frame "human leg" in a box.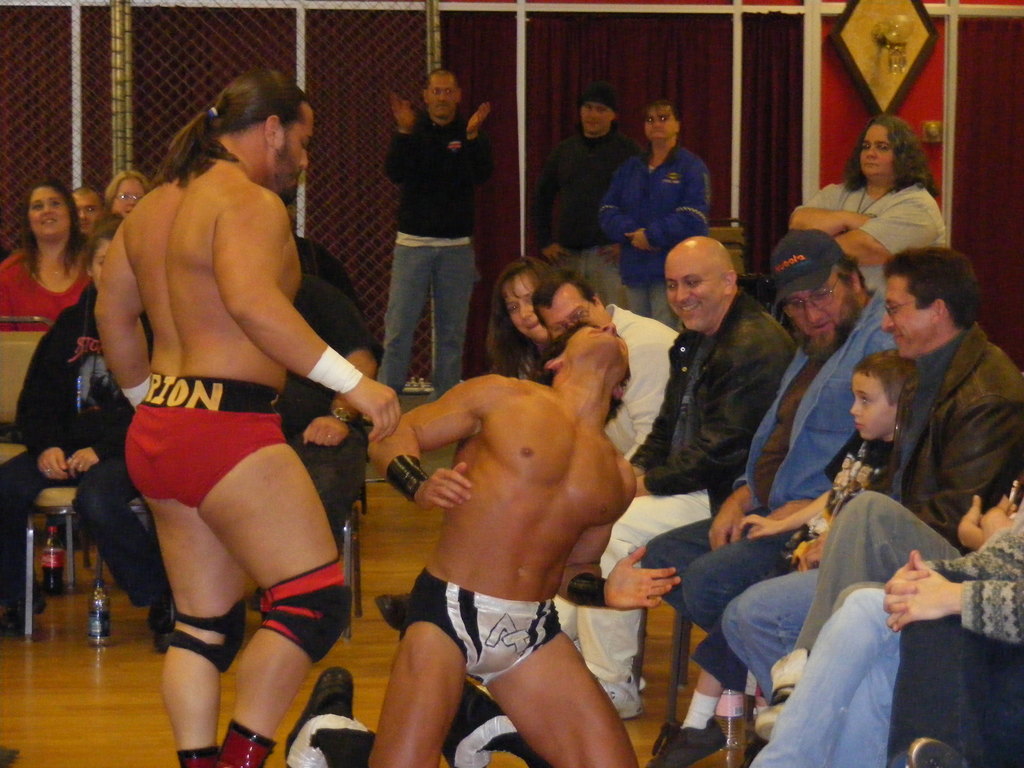
bbox=(1, 449, 49, 627).
